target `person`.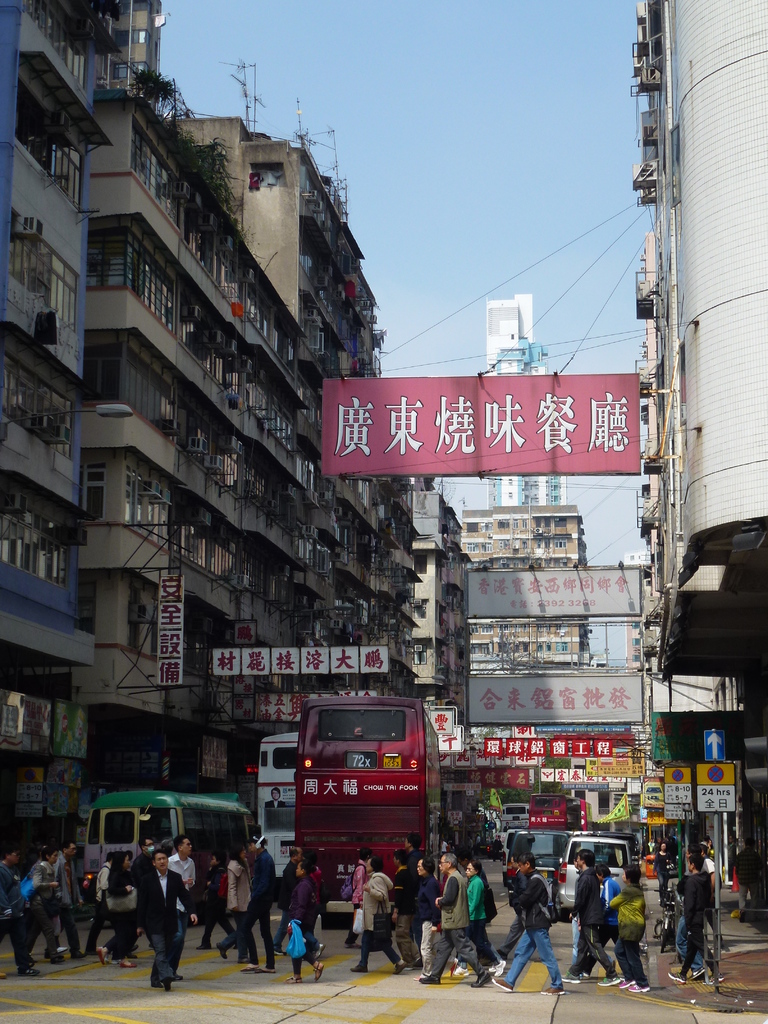
Target region: Rect(286, 861, 324, 982).
